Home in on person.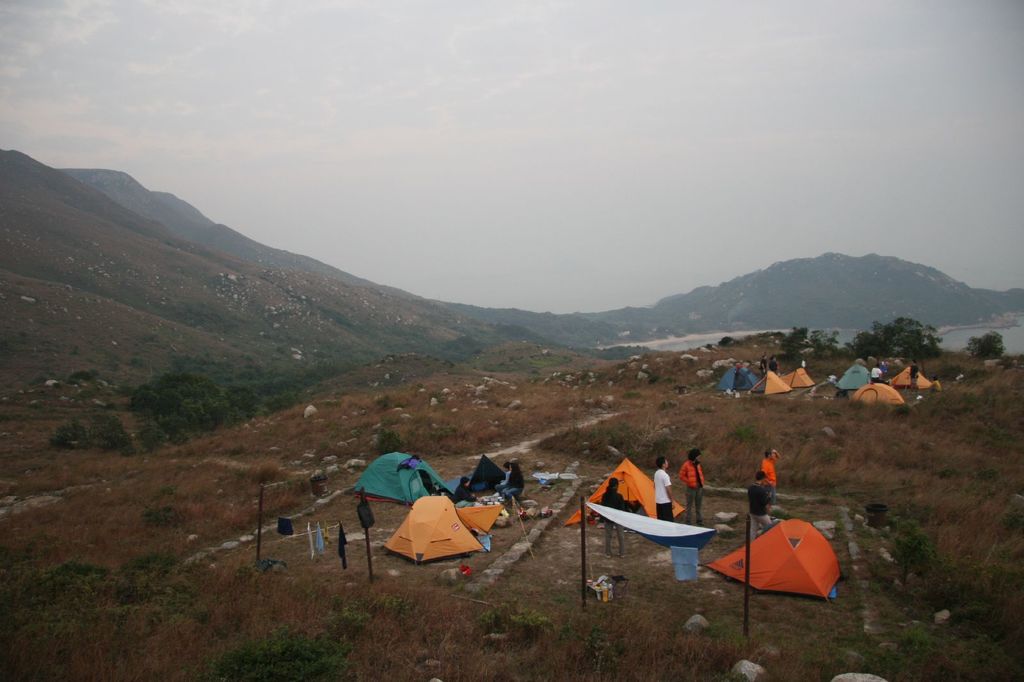
Homed in at left=762, top=448, right=781, bottom=500.
